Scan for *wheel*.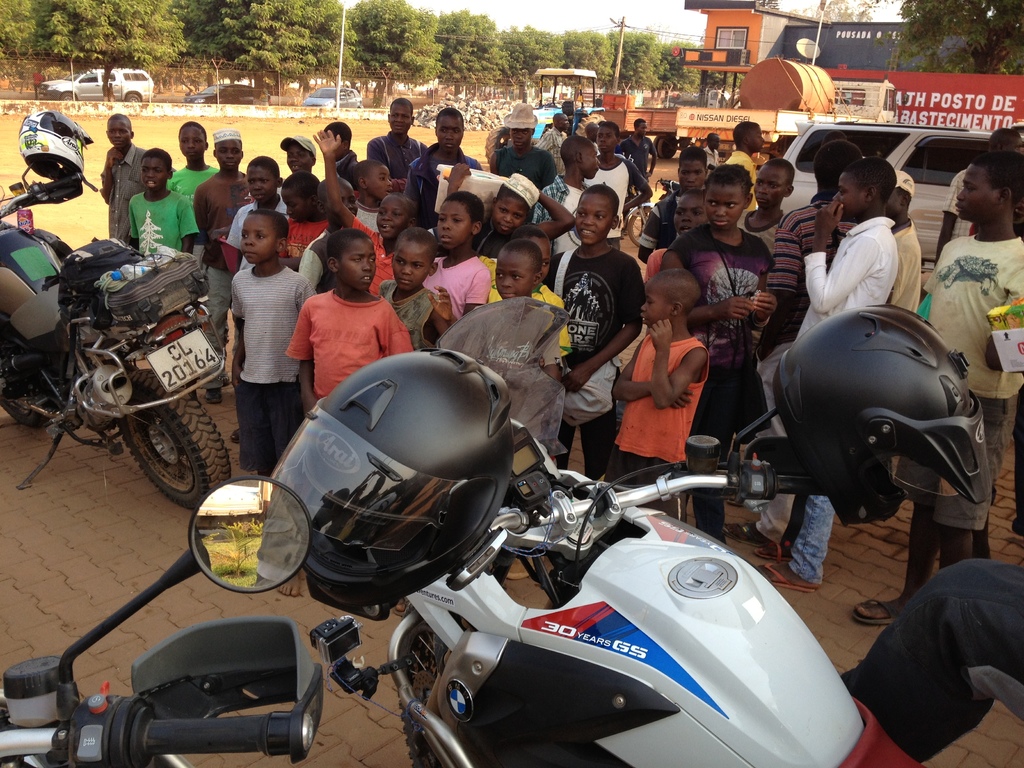
Scan result: [left=0, top=344, right=51, bottom=428].
